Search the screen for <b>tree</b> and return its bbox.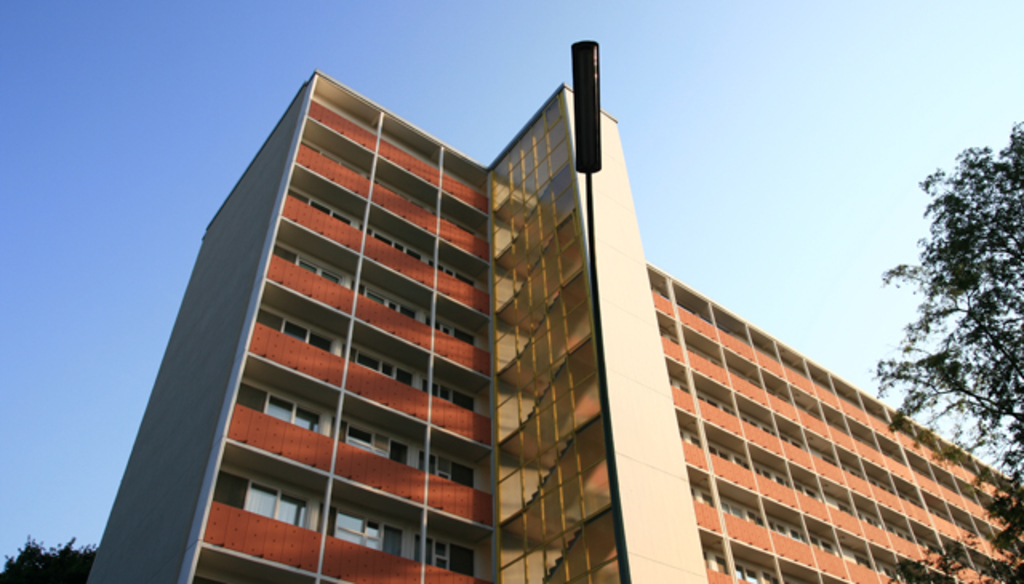
Found: locate(875, 122, 1014, 502).
